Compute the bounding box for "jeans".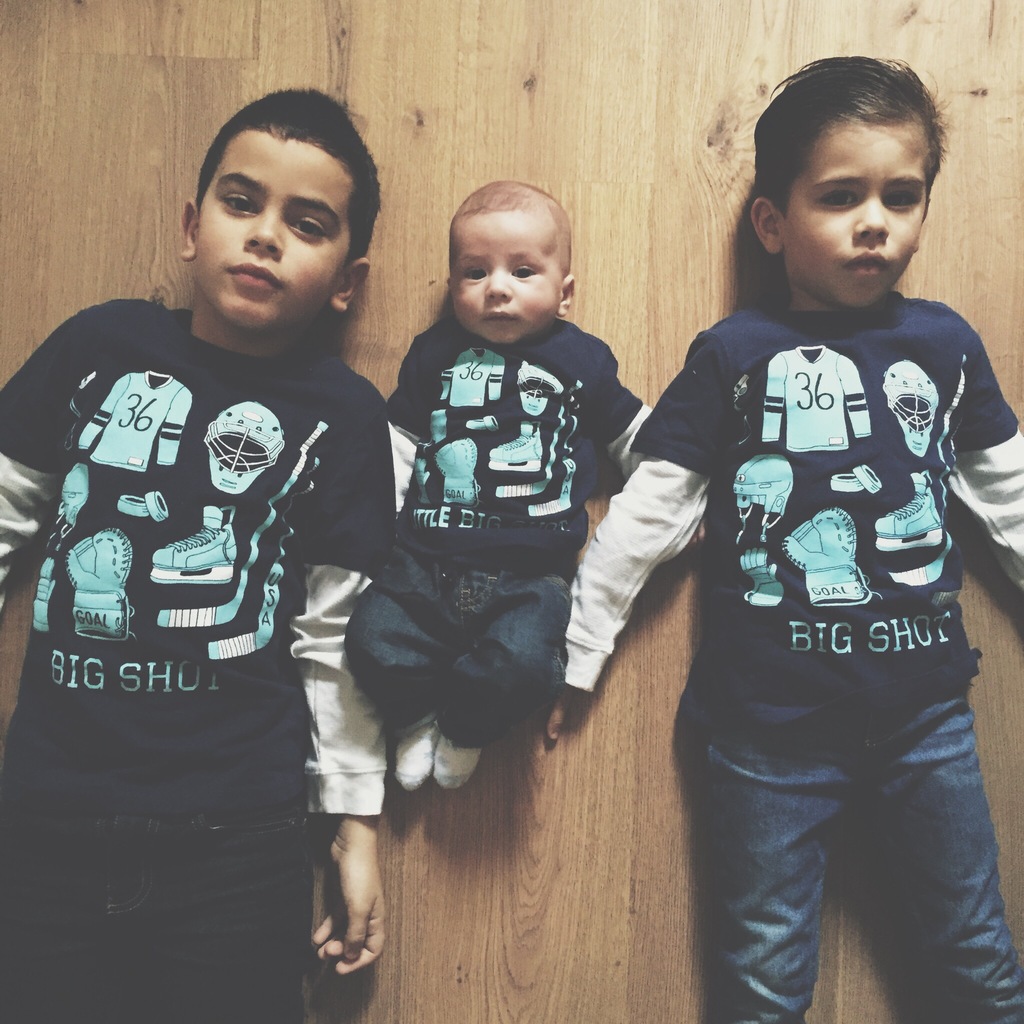
[left=0, top=812, right=316, bottom=1023].
